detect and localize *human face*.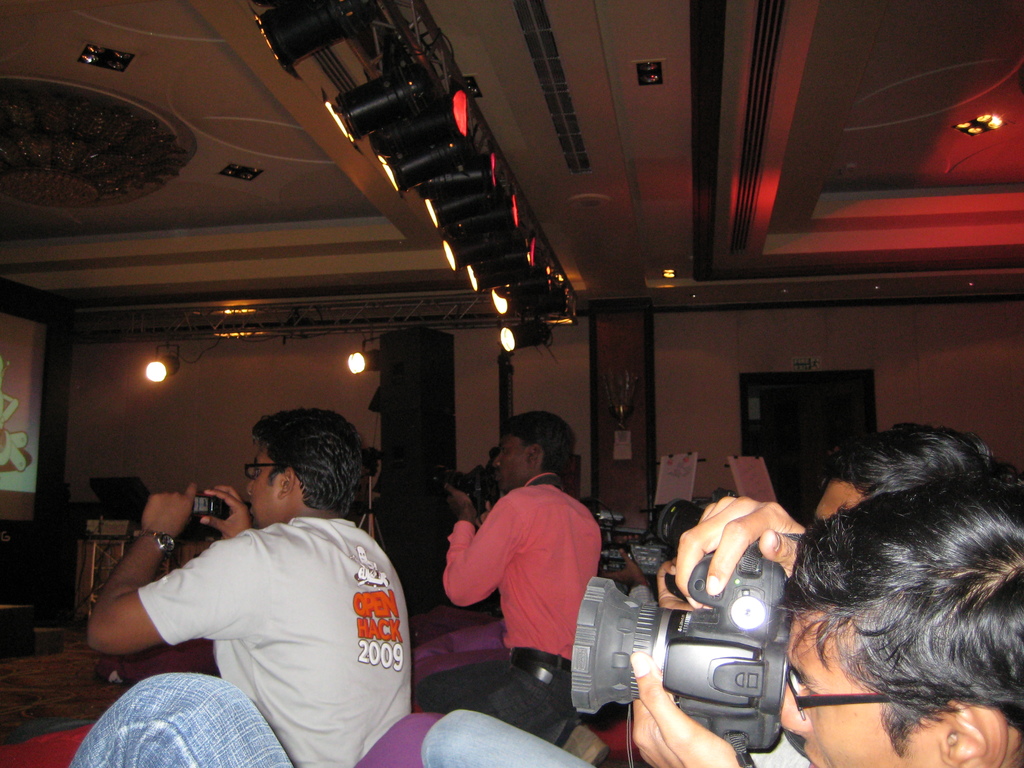
Localized at BBox(494, 434, 529, 488).
